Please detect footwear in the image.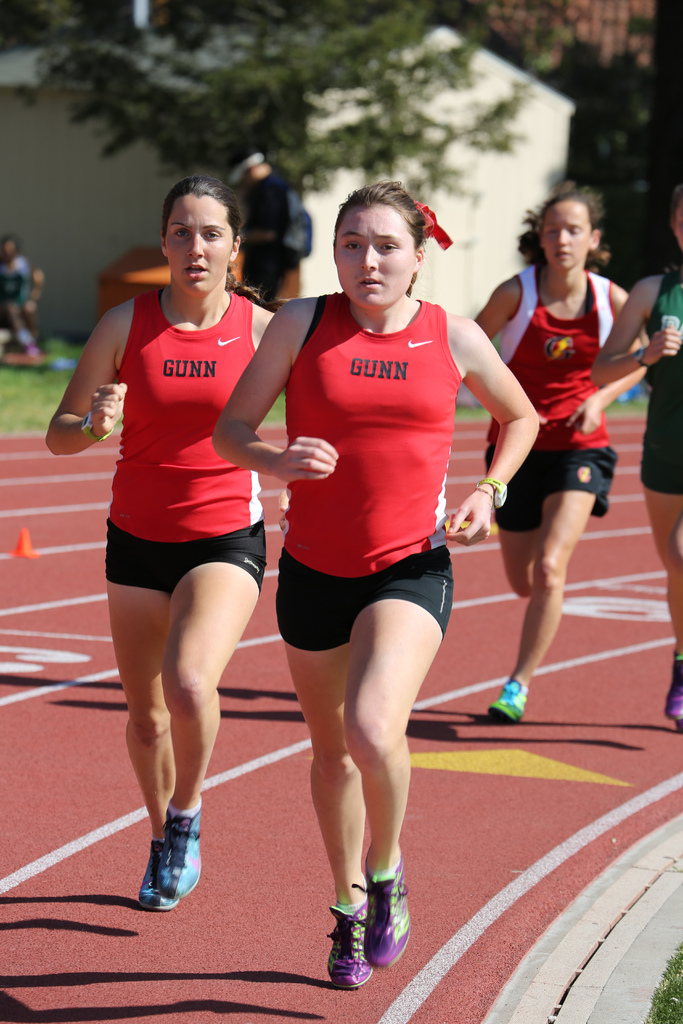
left=482, top=679, right=525, bottom=723.
